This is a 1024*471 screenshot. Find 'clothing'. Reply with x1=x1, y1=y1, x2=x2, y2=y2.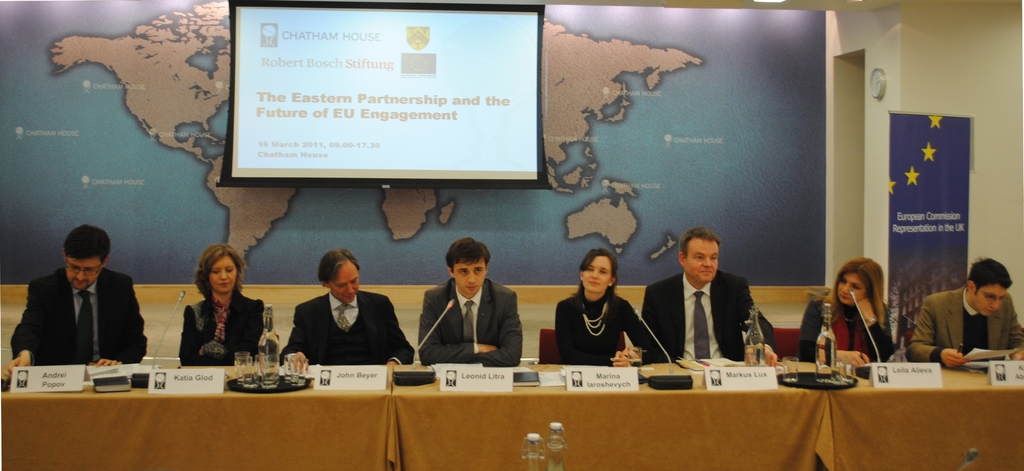
x1=552, y1=284, x2=659, y2=355.
